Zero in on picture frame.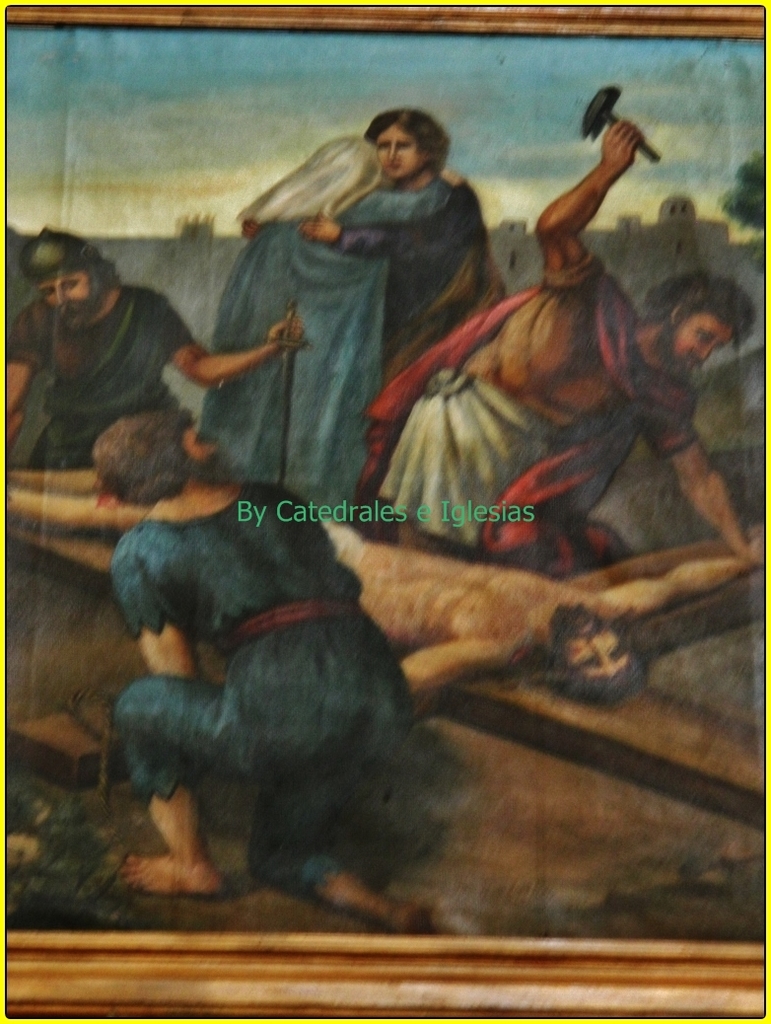
Zeroed in: bbox=(0, 5, 770, 1017).
